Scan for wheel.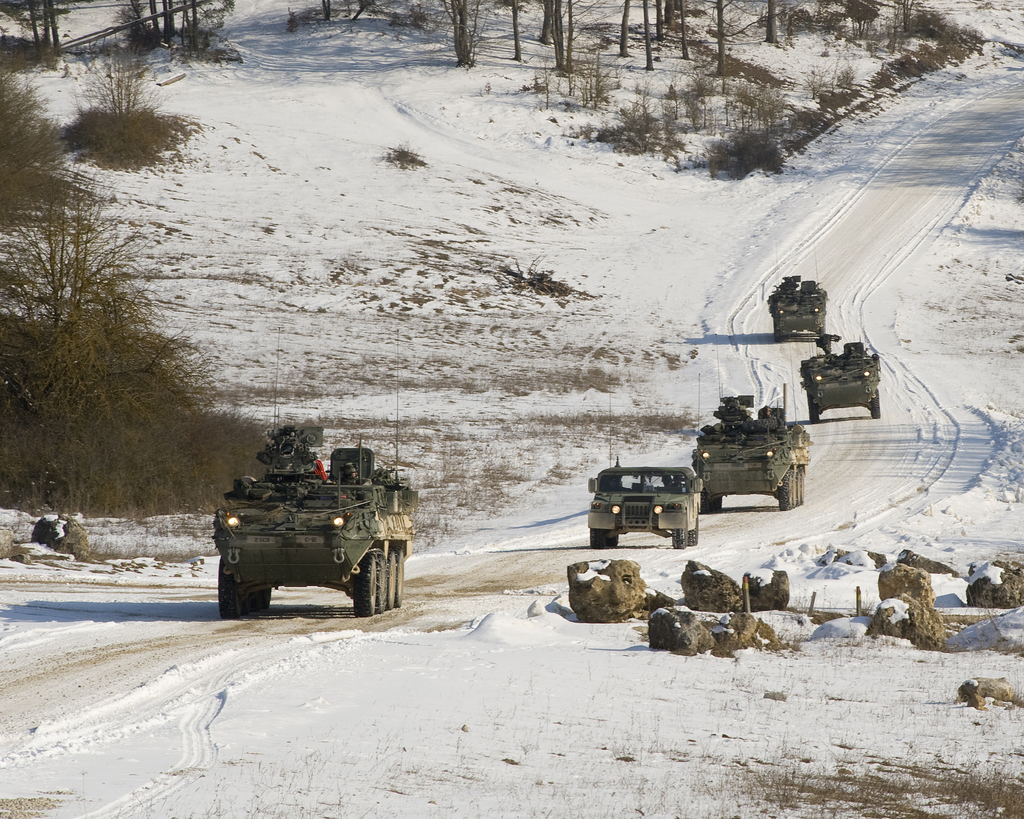
Scan result: 780 472 792 509.
